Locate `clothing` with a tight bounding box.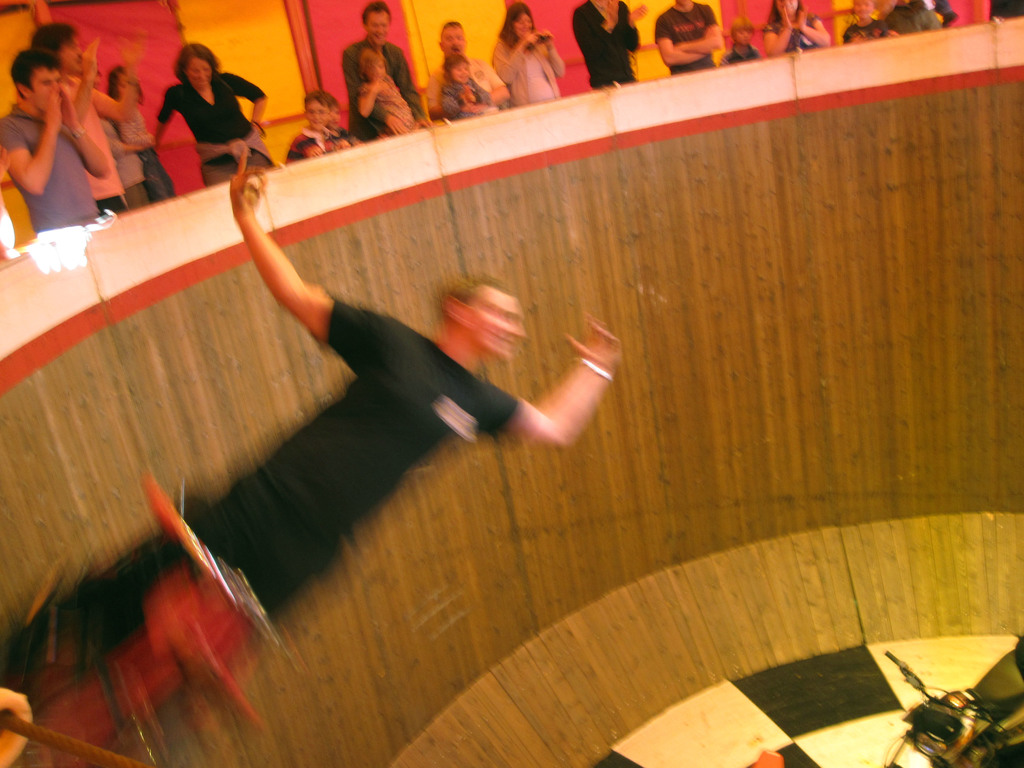
(x1=289, y1=134, x2=359, y2=158).
